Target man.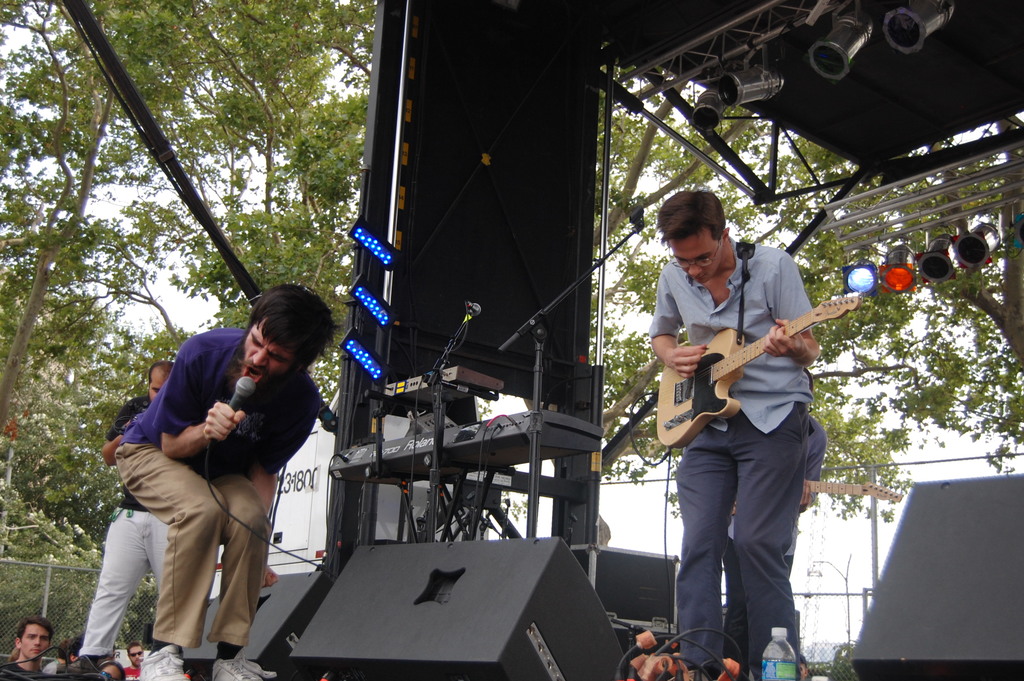
Target region: (x1=646, y1=190, x2=820, y2=680).
